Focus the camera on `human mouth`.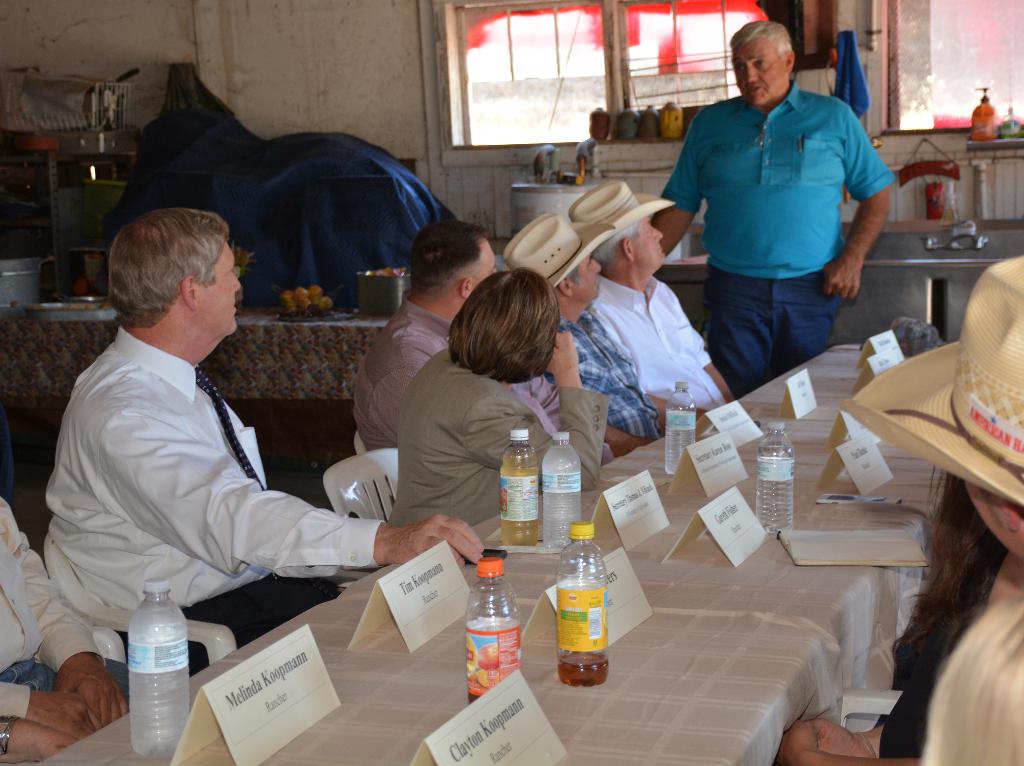
Focus region: locate(745, 85, 761, 94).
